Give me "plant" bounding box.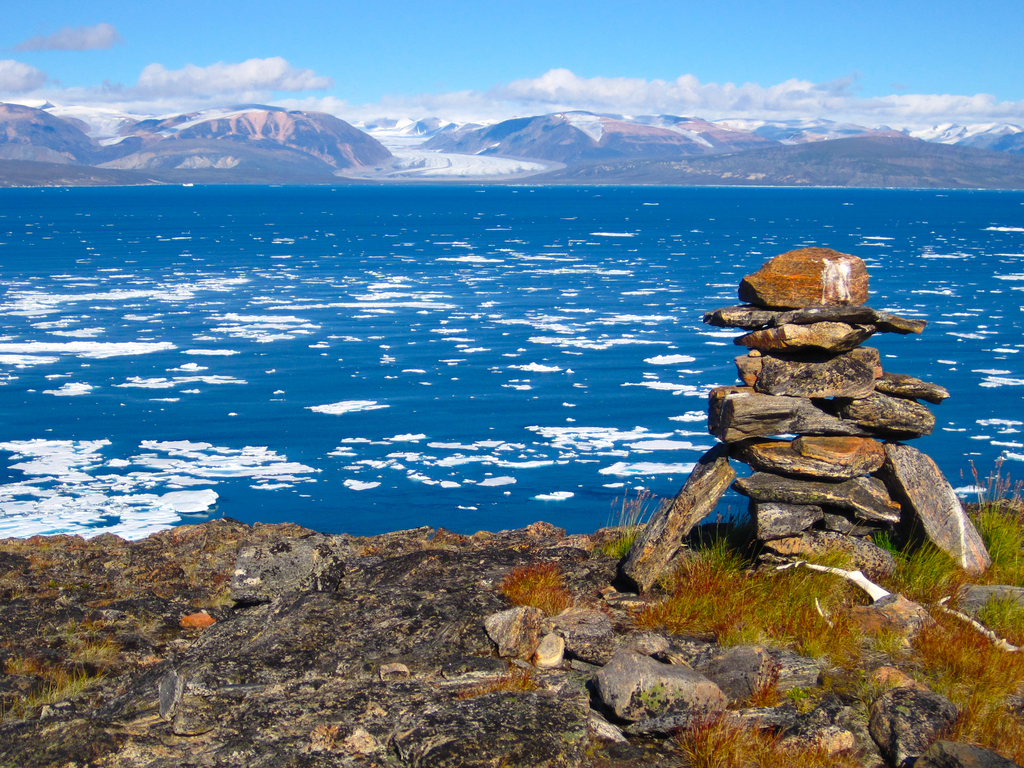
<box>890,532,976,596</box>.
